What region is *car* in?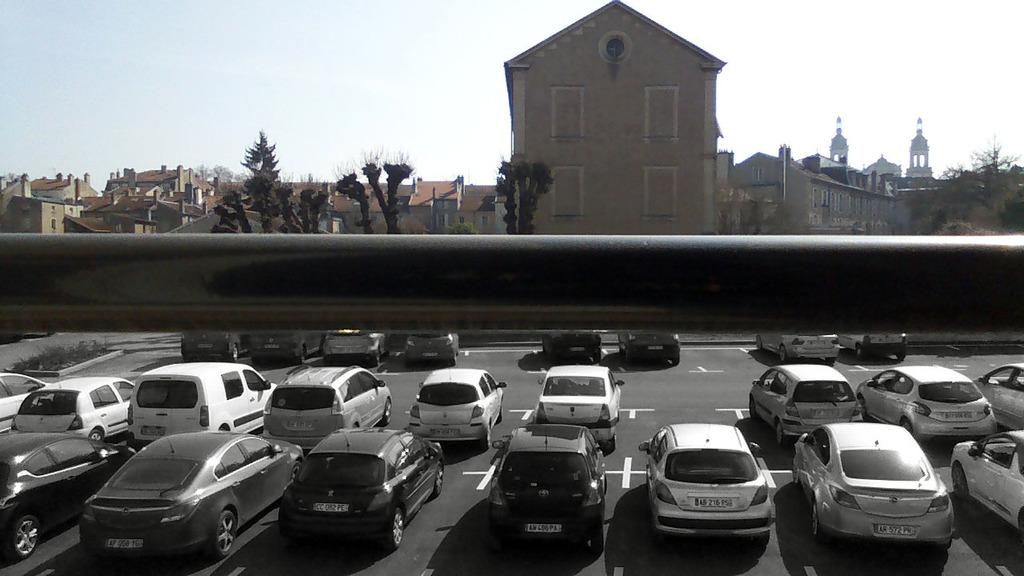
[749,361,863,444].
